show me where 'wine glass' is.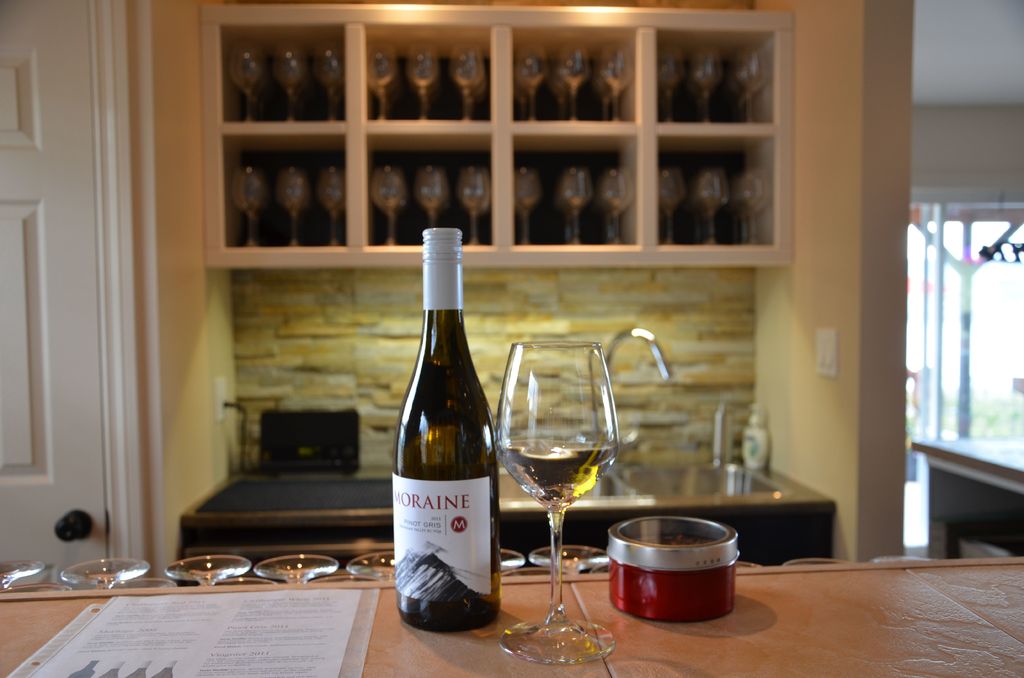
'wine glass' is at locate(740, 168, 762, 246).
